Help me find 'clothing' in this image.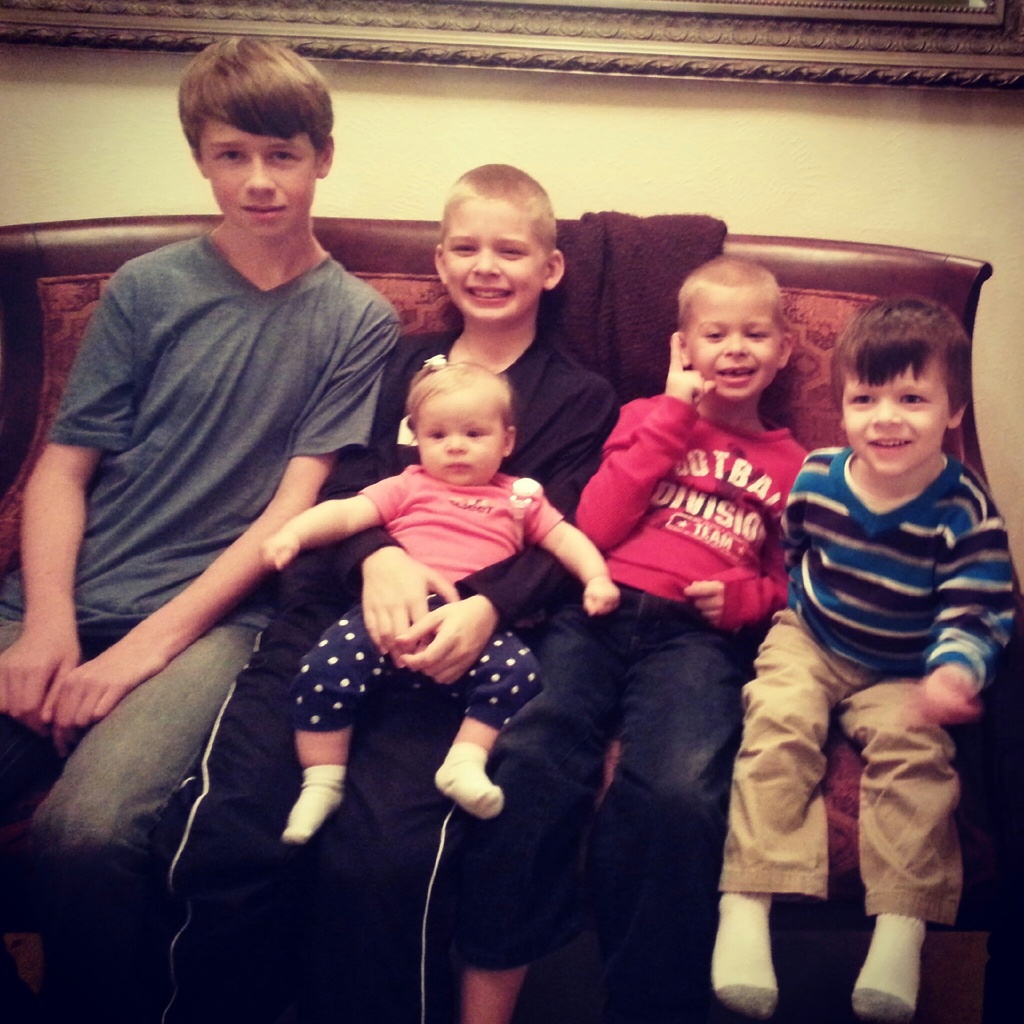
Found it: [x1=0, y1=225, x2=404, y2=1020].
